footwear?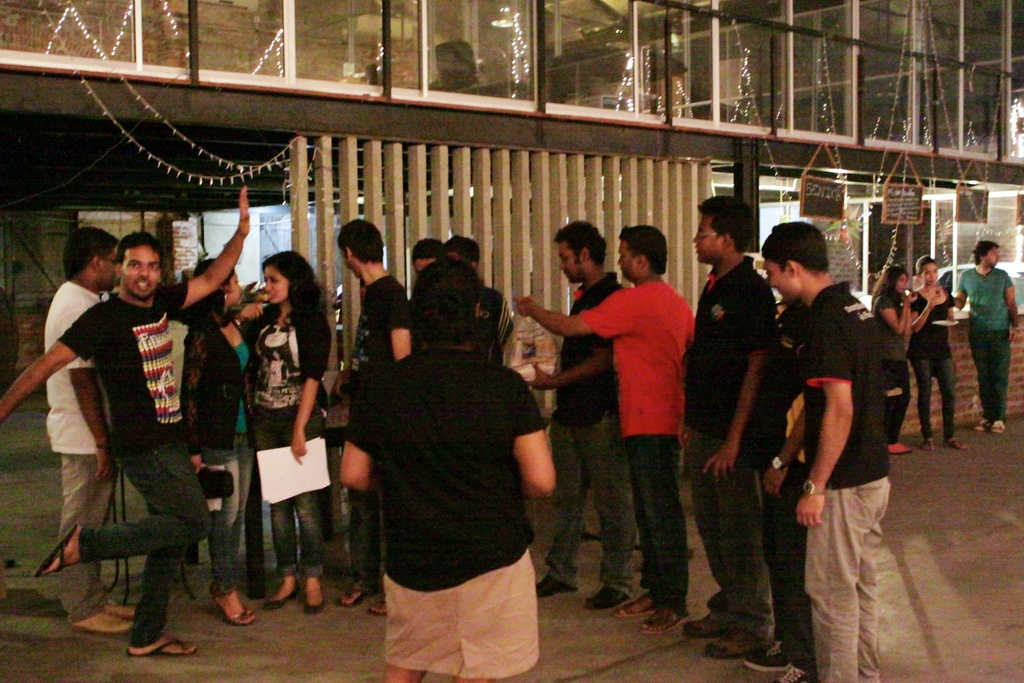
<bbox>639, 605, 692, 636</bbox>
